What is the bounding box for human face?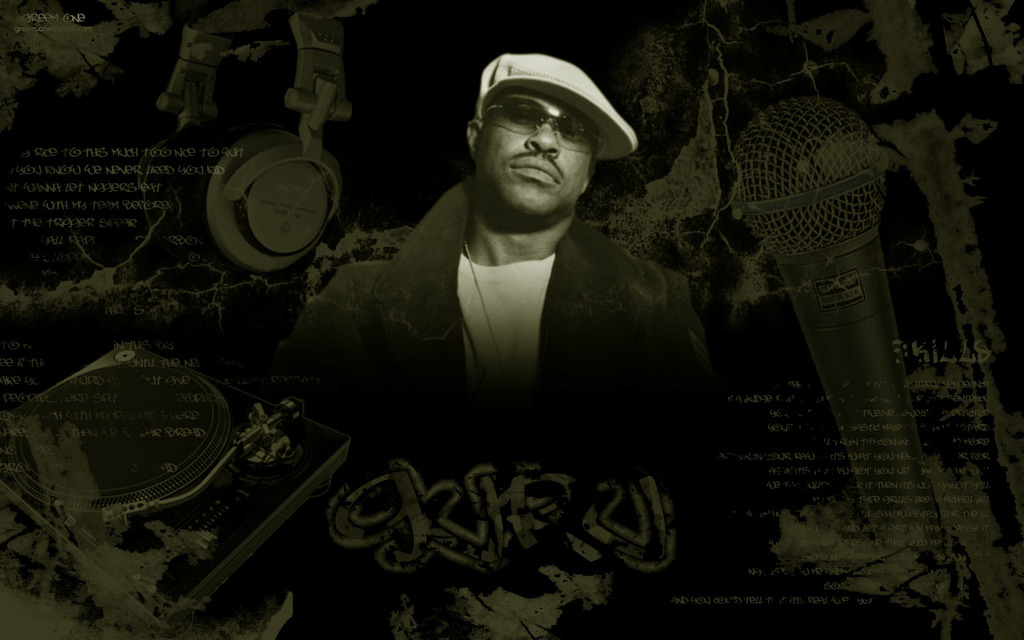
detection(478, 103, 594, 213).
